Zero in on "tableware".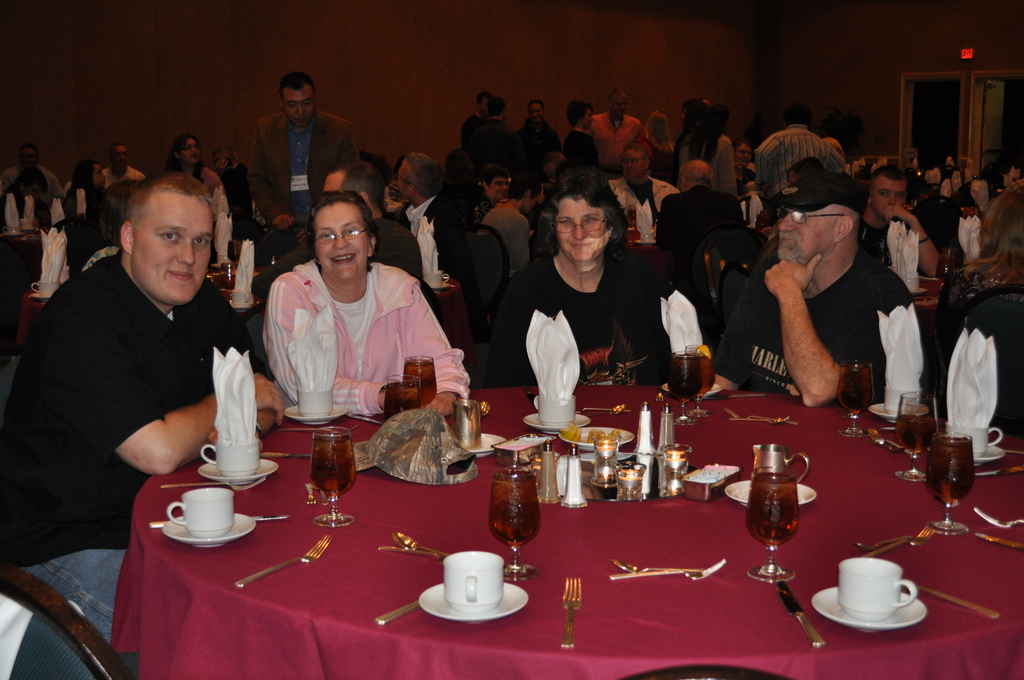
Zeroed in: 561 441 586 509.
